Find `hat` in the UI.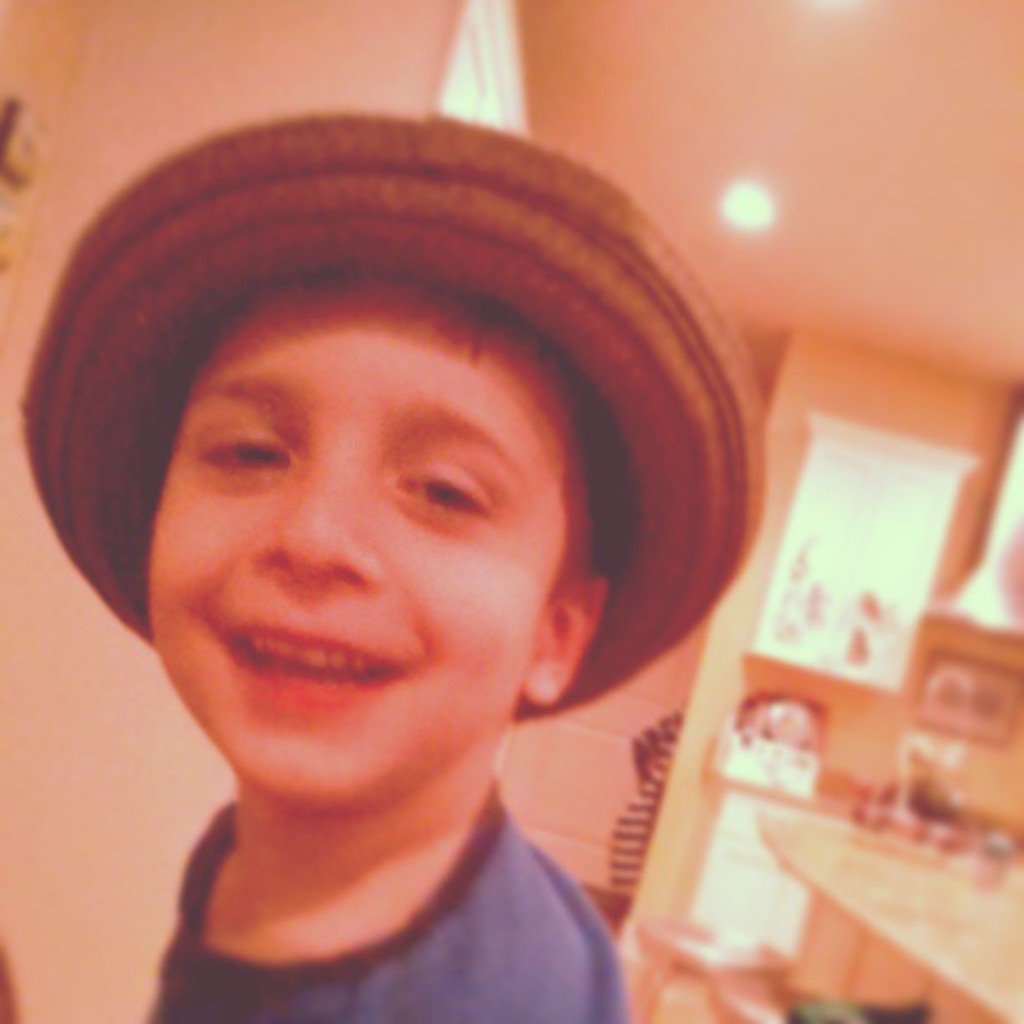
UI element at bbox=[20, 109, 766, 721].
